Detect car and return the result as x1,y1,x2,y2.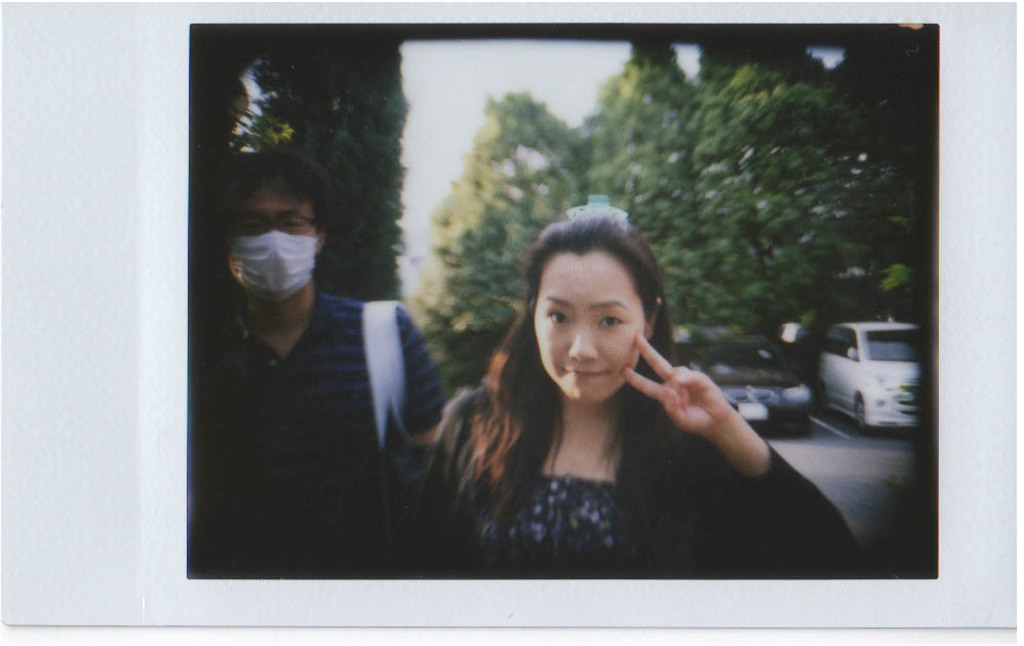
690,336,813,435.
